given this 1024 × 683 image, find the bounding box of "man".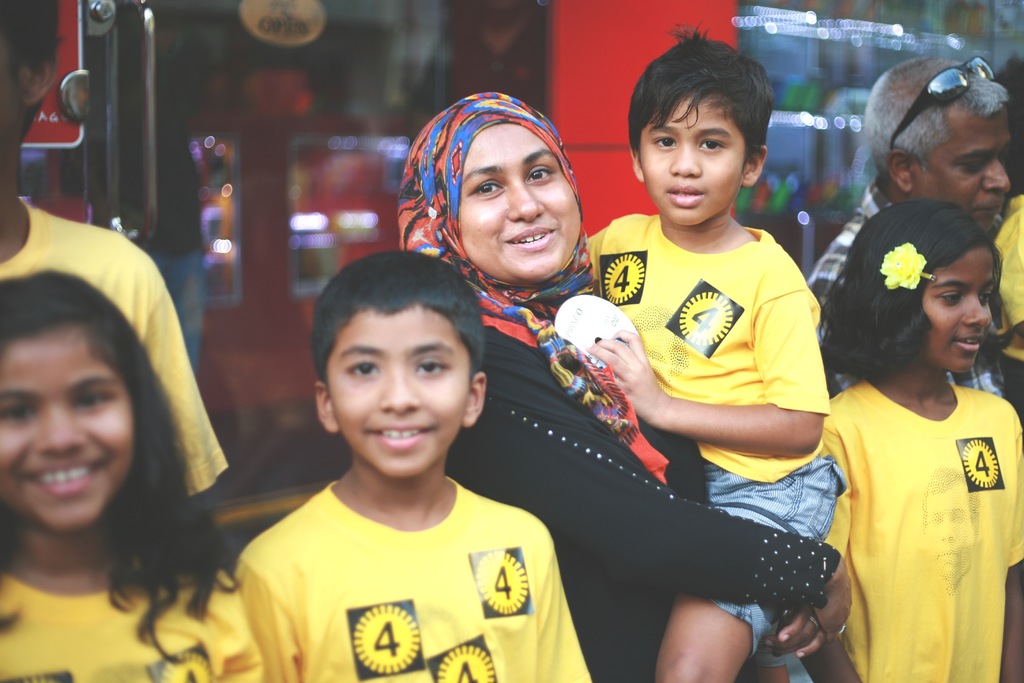
<box>803,53,1005,398</box>.
